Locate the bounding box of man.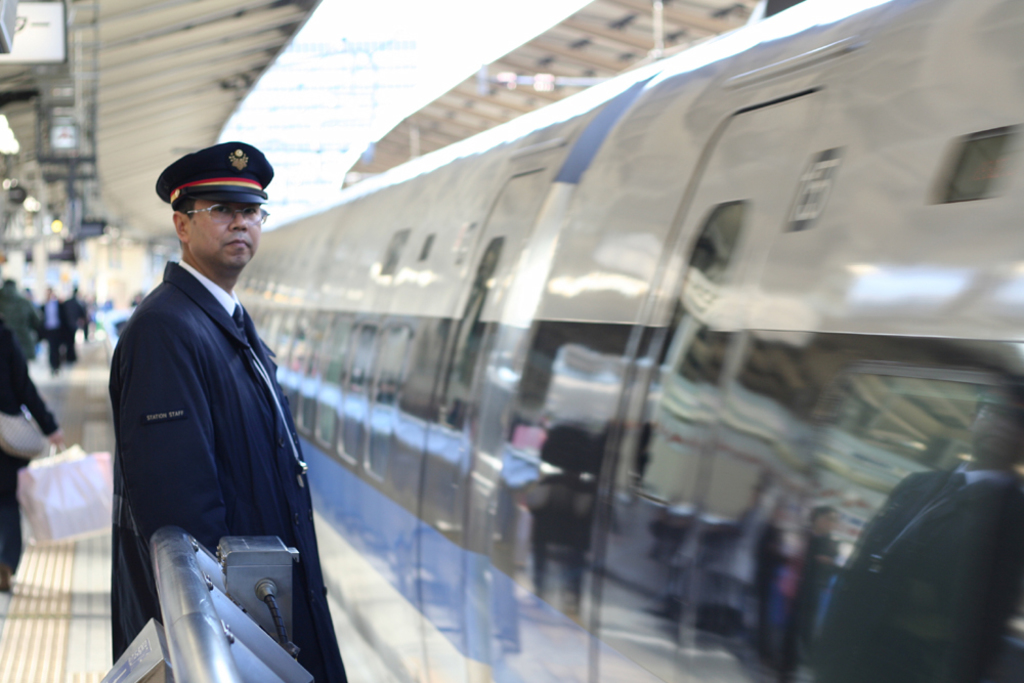
Bounding box: box=[39, 282, 70, 371].
